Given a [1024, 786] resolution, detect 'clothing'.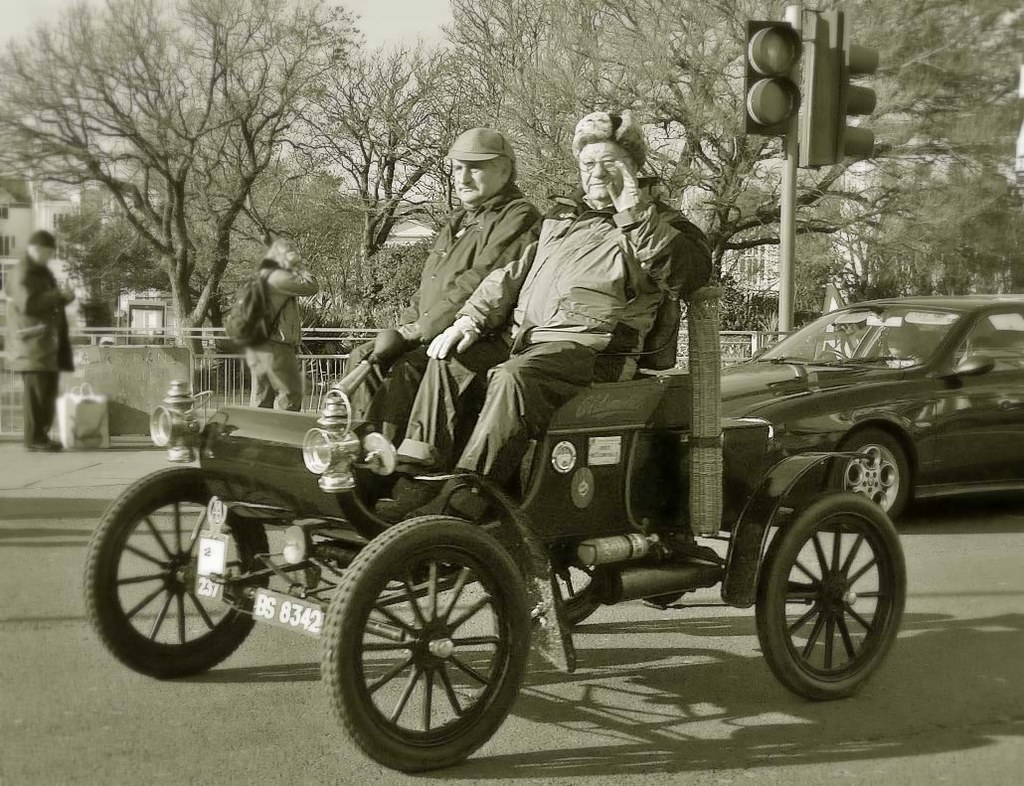
<region>352, 182, 542, 445</region>.
